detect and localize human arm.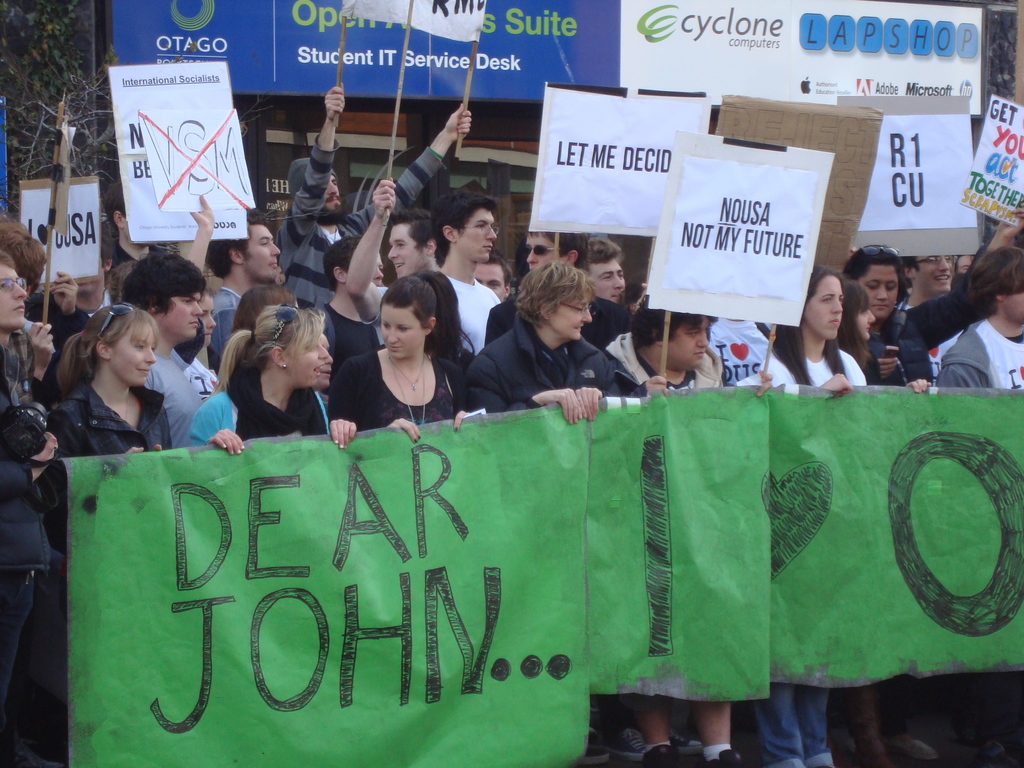
Localized at locate(305, 387, 371, 454).
